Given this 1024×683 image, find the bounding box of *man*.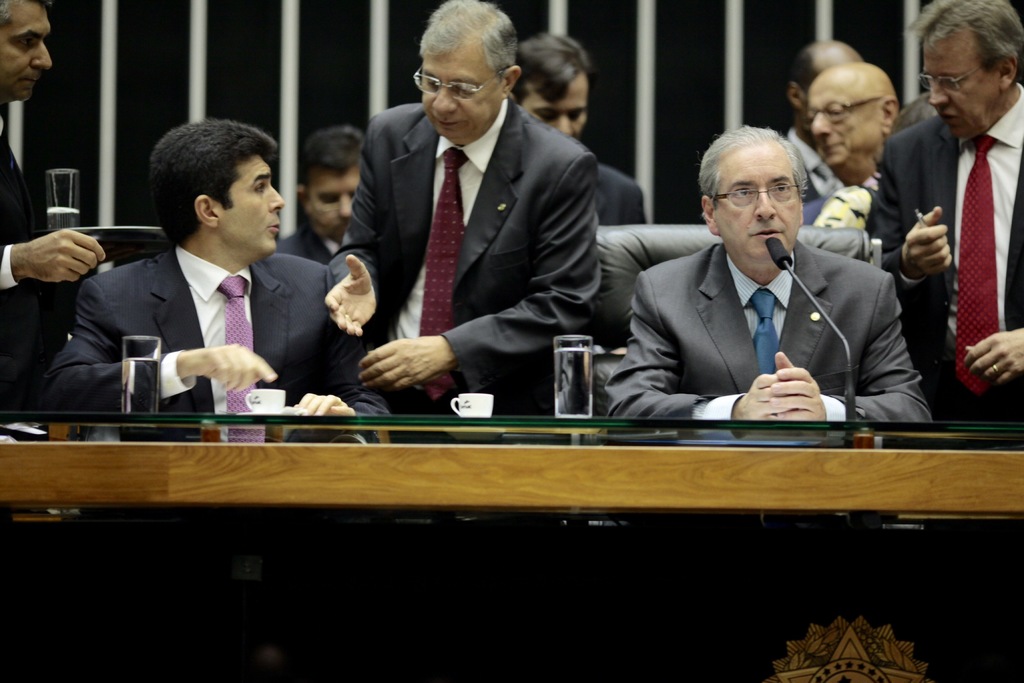
bbox(33, 136, 378, 431).
